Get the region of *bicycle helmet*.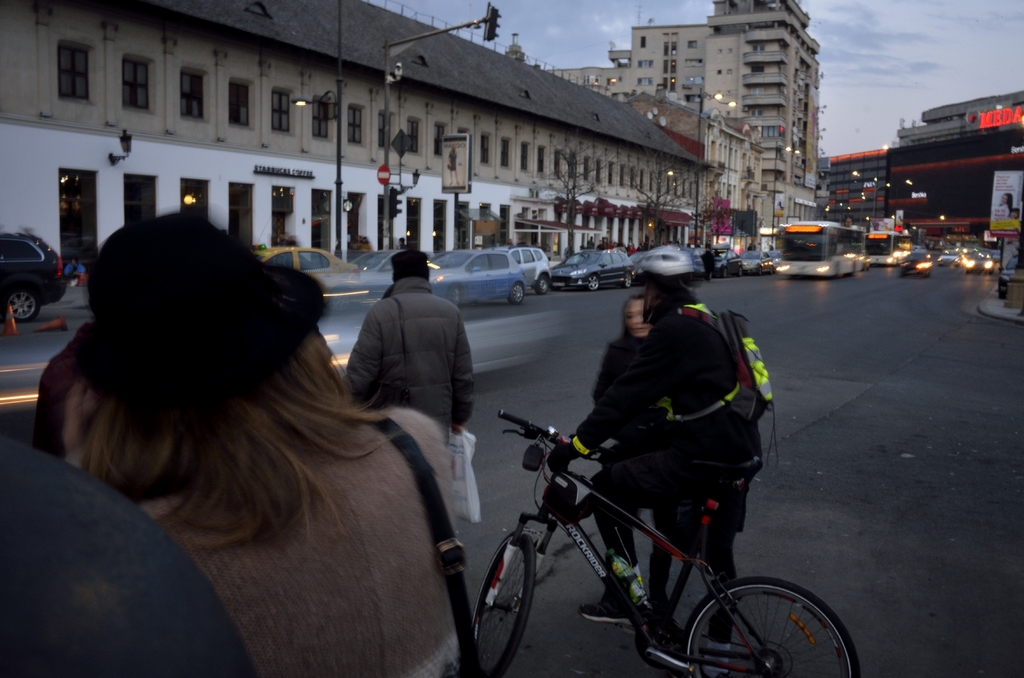
(639, 239, 696, 281).
